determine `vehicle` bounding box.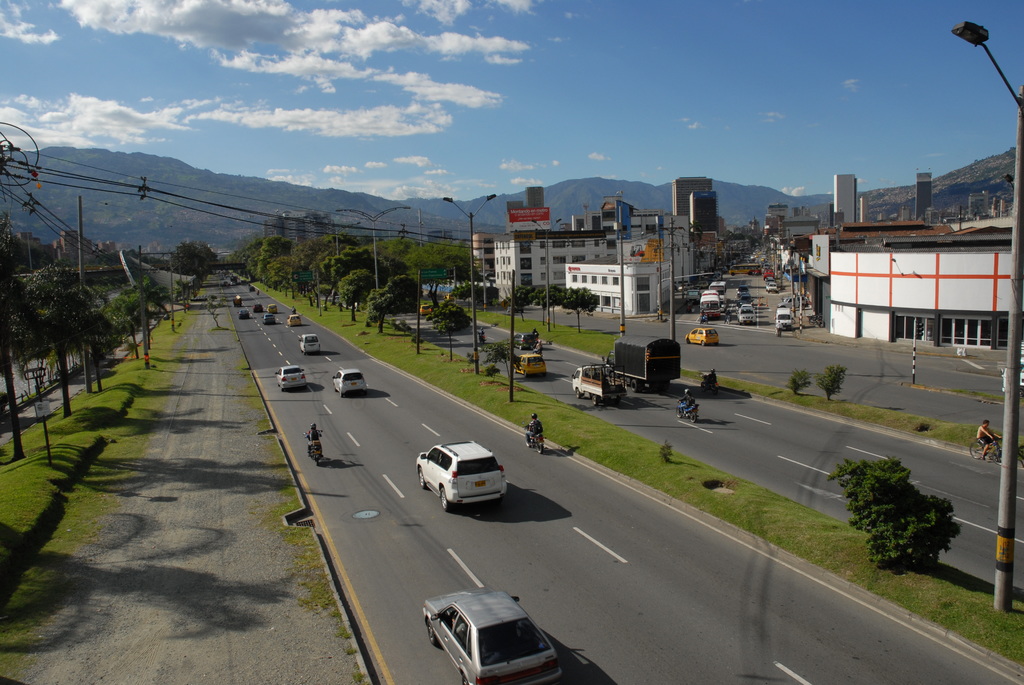
Determined: pyautogui.locateOnScreen(227, 273, 238, 287).
